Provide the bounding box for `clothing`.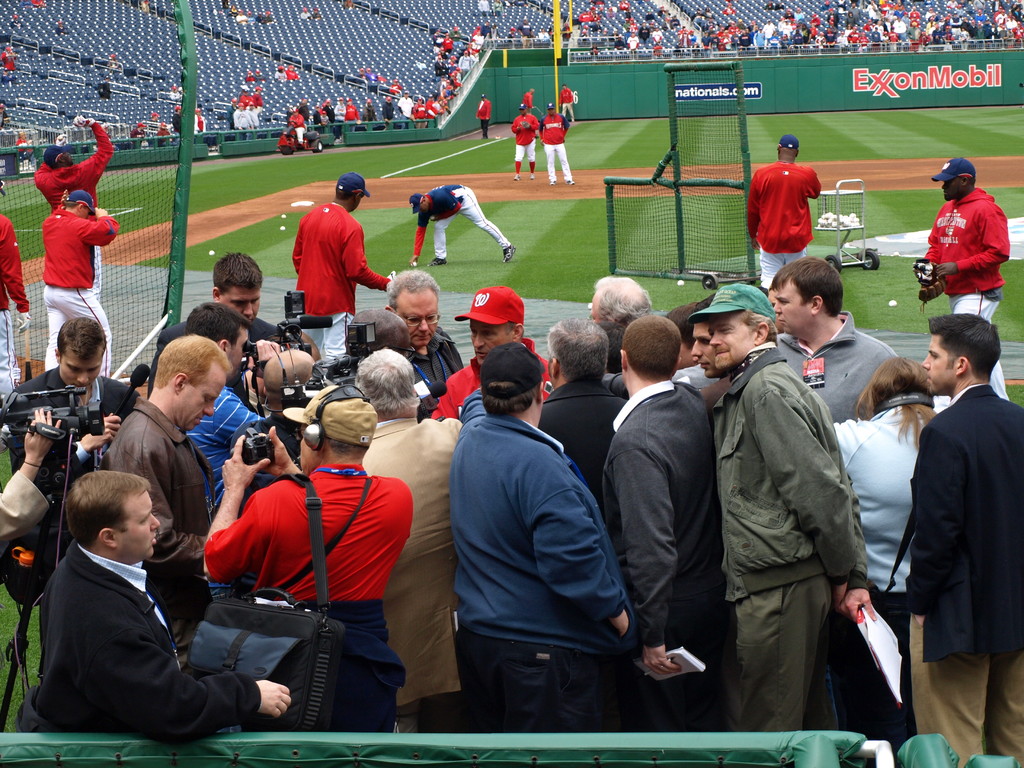
pyautogui.locateOnScreen(56, 25, 67, 36).
